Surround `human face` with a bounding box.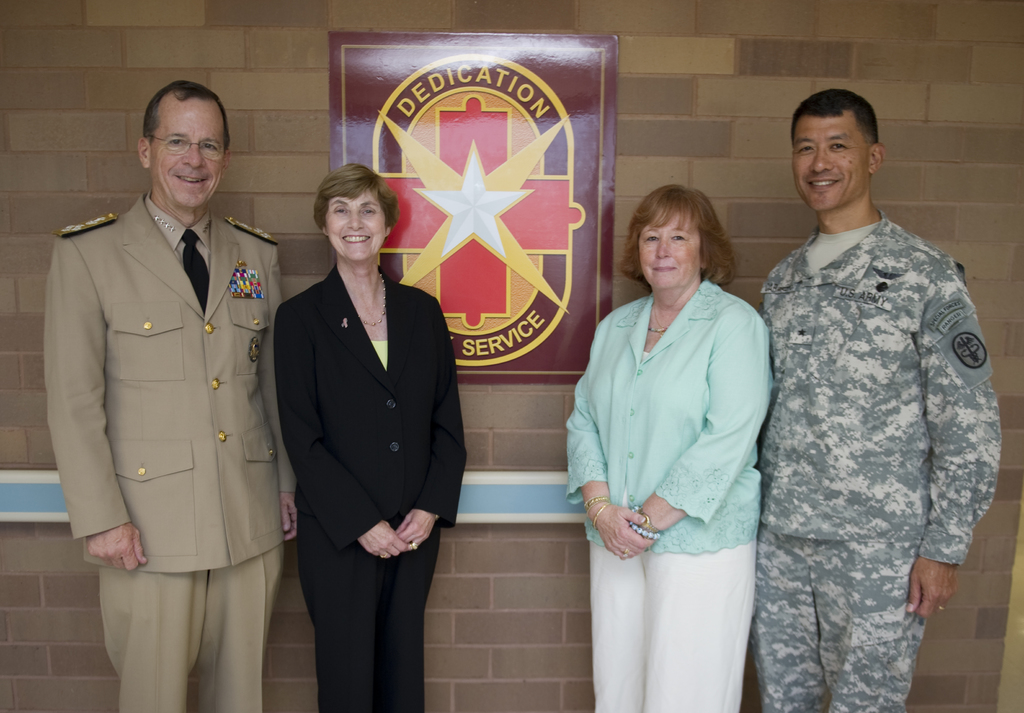
crop(150, 102, 228, 209).
